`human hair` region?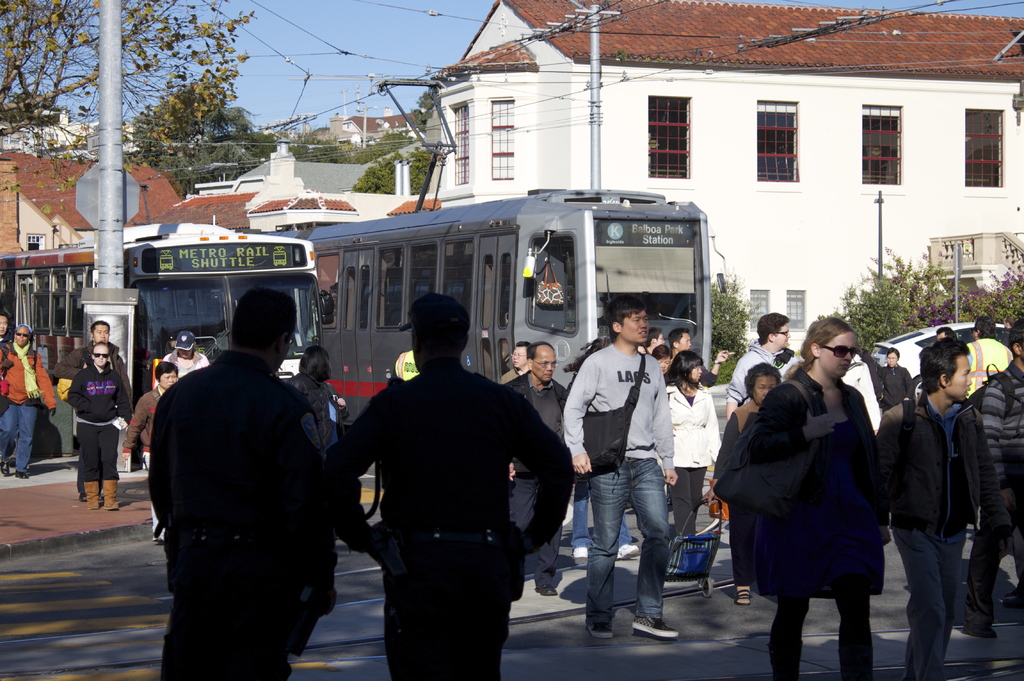
[920,334,970,398]
